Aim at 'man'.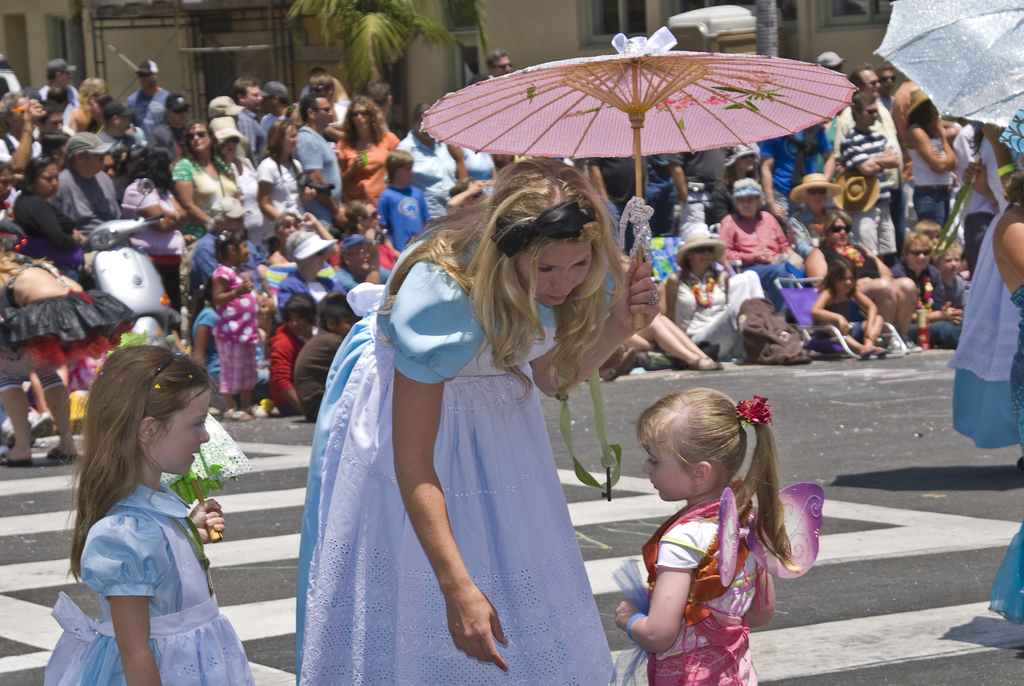
Aimed at [left=228, top=76, right=269, bottom=169].
